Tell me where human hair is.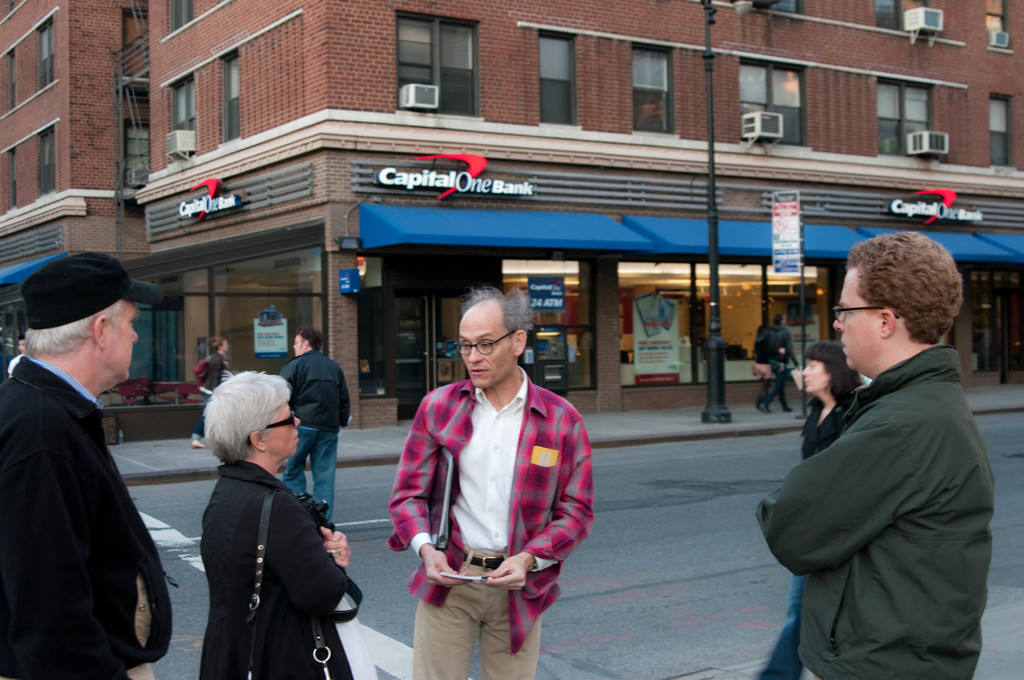
human hair is at (left=849, top=235, right=964, bottom=340).
